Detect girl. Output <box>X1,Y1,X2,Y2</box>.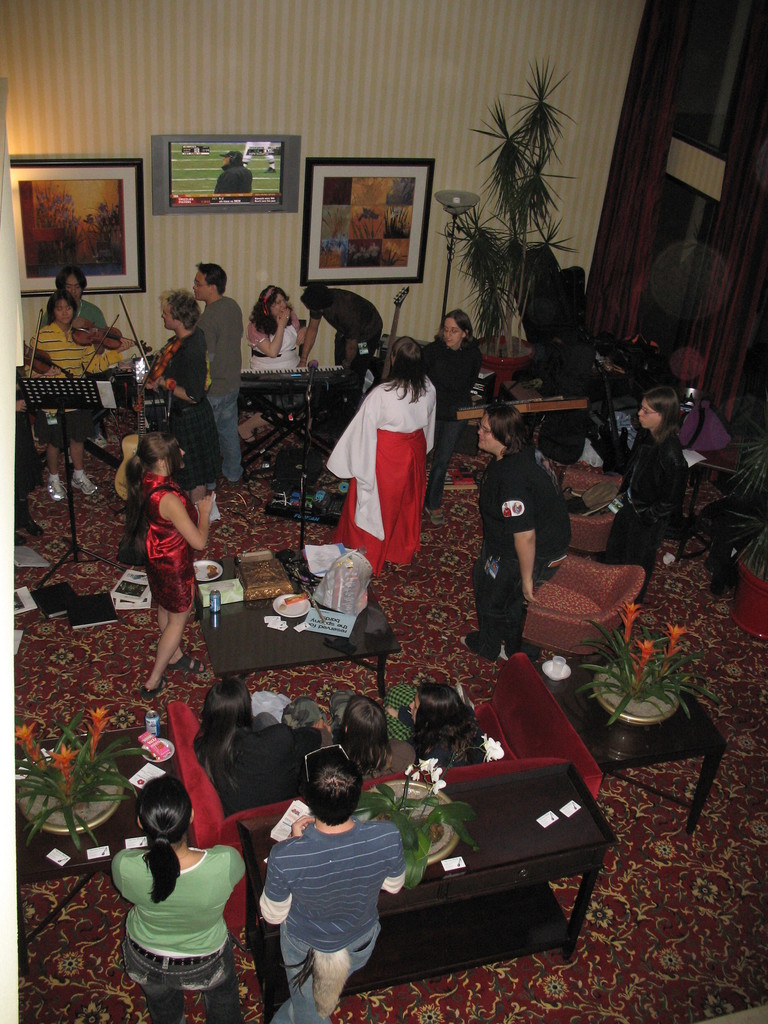
<box>125,430,215,706</box>.
